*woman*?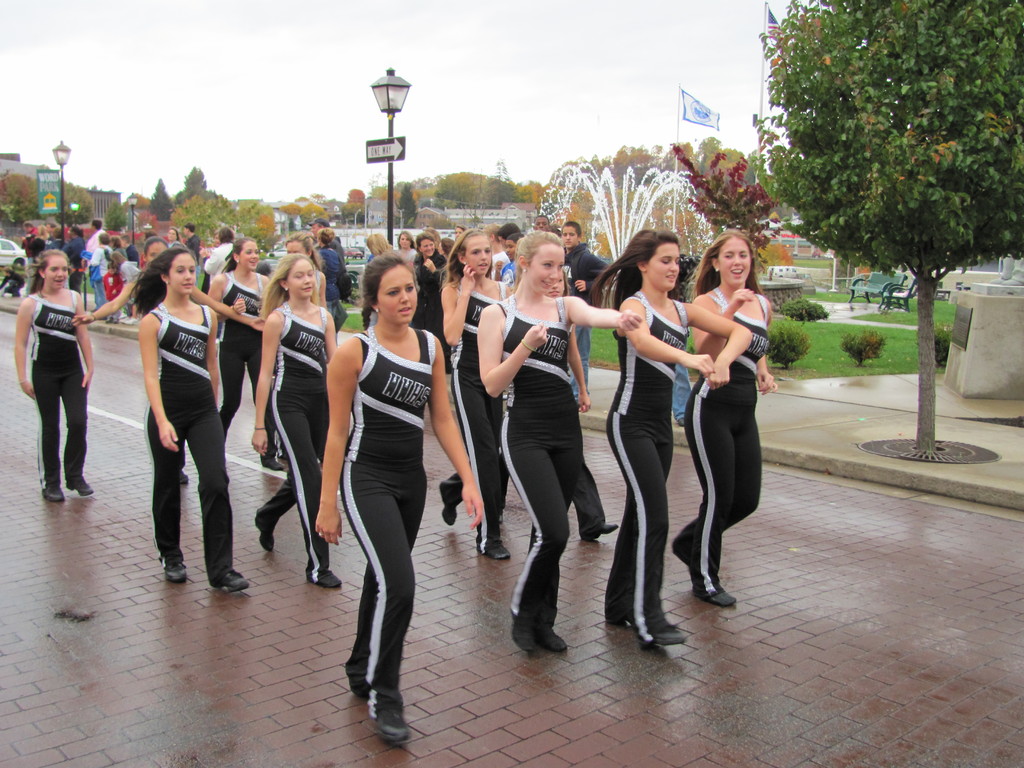
{"x1": 436, "y1": 229, "x2": 510, "y2": 559}
